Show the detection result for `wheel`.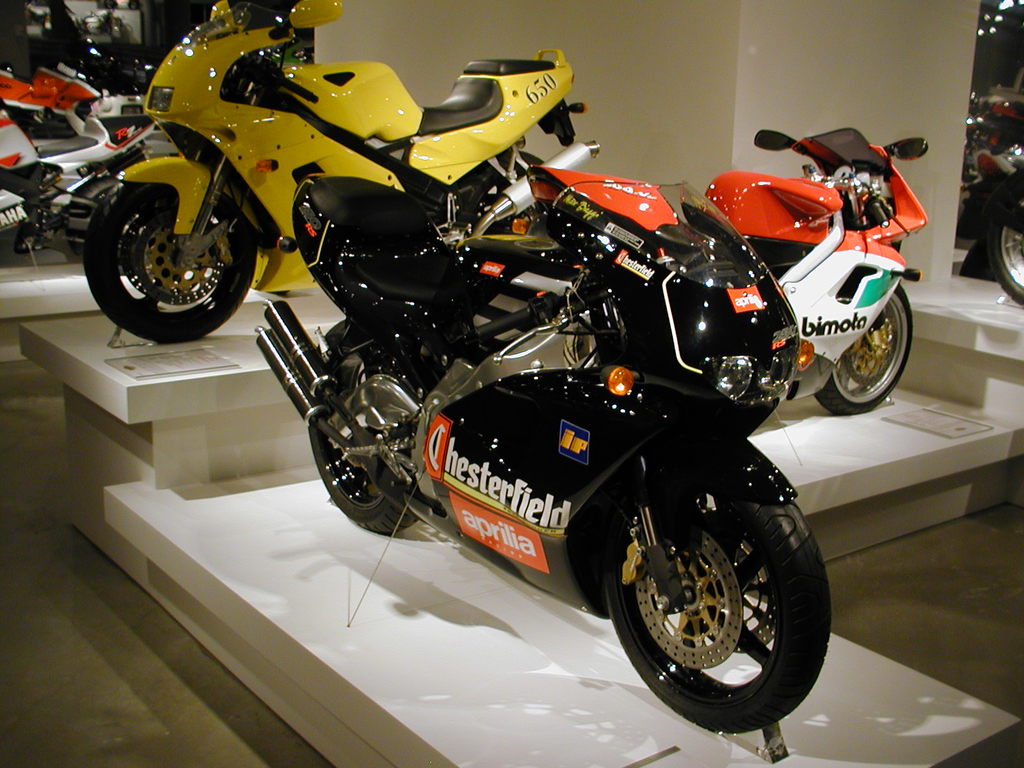
82/177/260/344.
